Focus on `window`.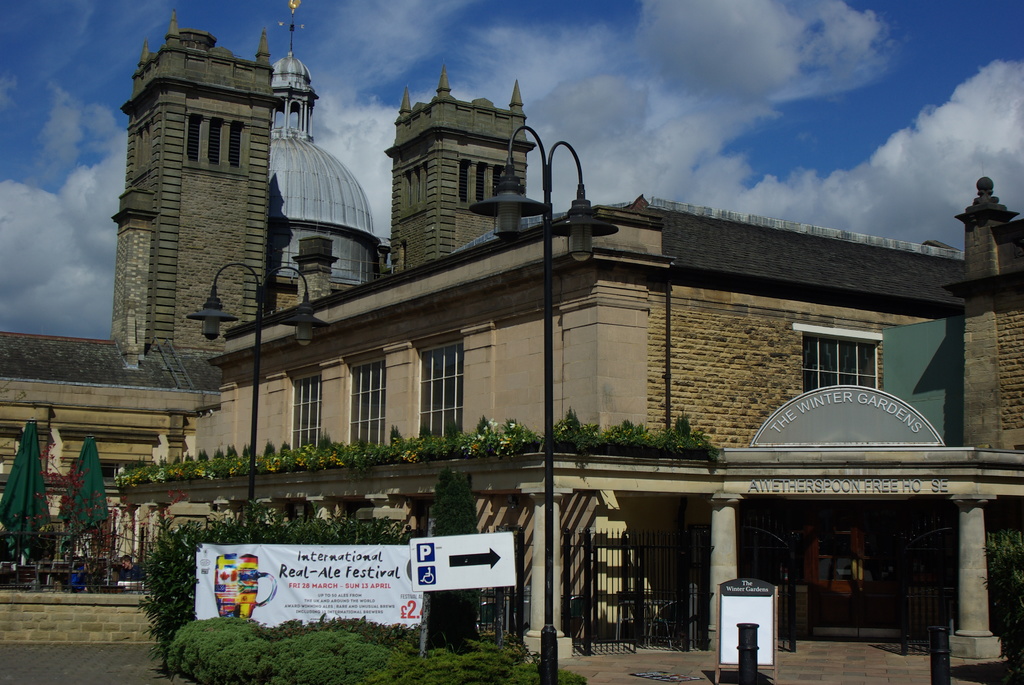
Focused at [left=191, top=114, right=207, bottom=162].
